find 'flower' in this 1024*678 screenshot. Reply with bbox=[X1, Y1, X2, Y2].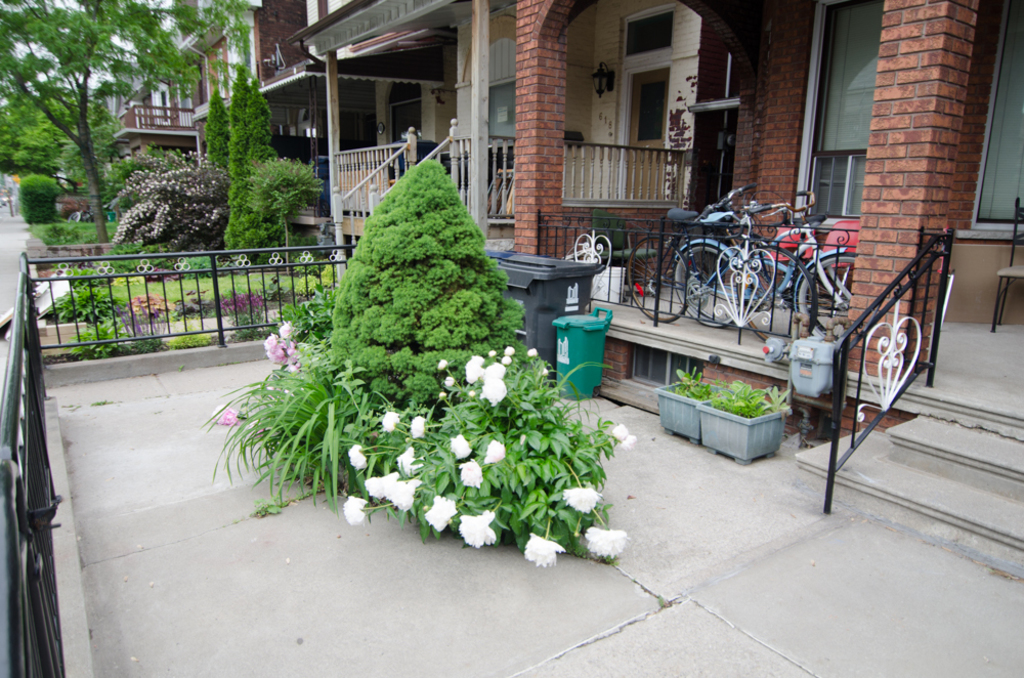
bbox=[449, 439, 471, 460].
